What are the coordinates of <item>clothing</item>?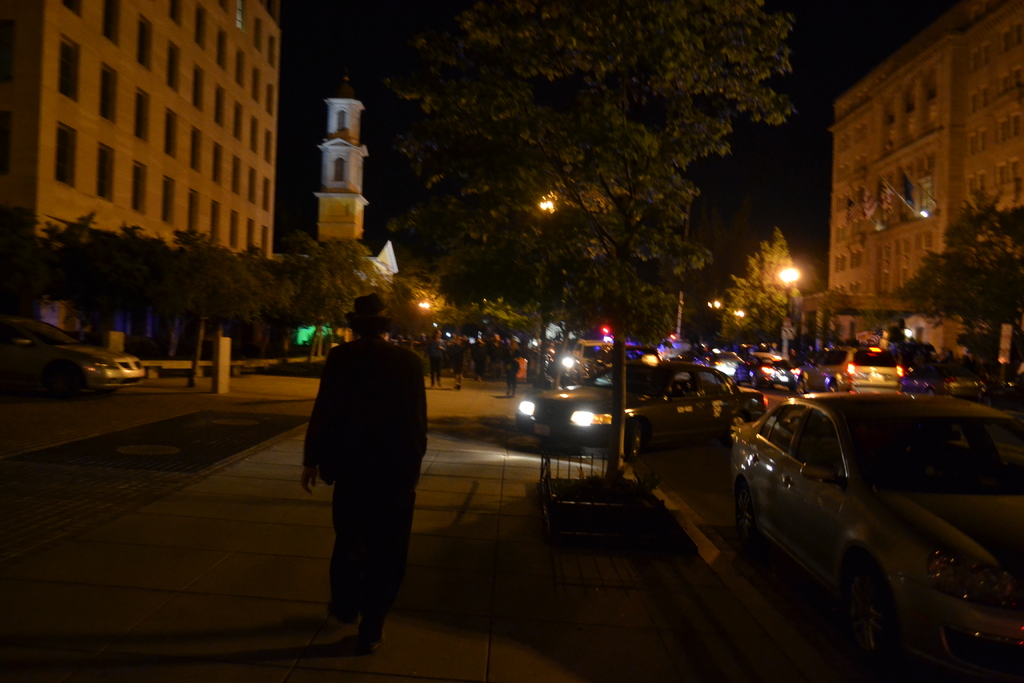
Rect(485, 338, 504, 368).
